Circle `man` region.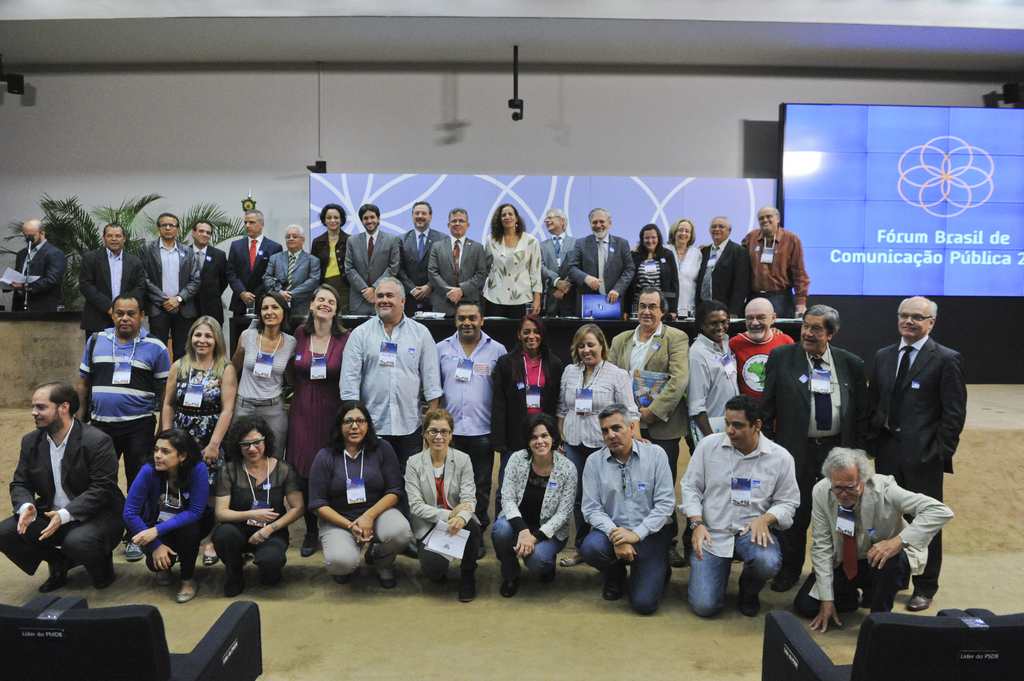
Region: locate(339, 276, 445, 465).
